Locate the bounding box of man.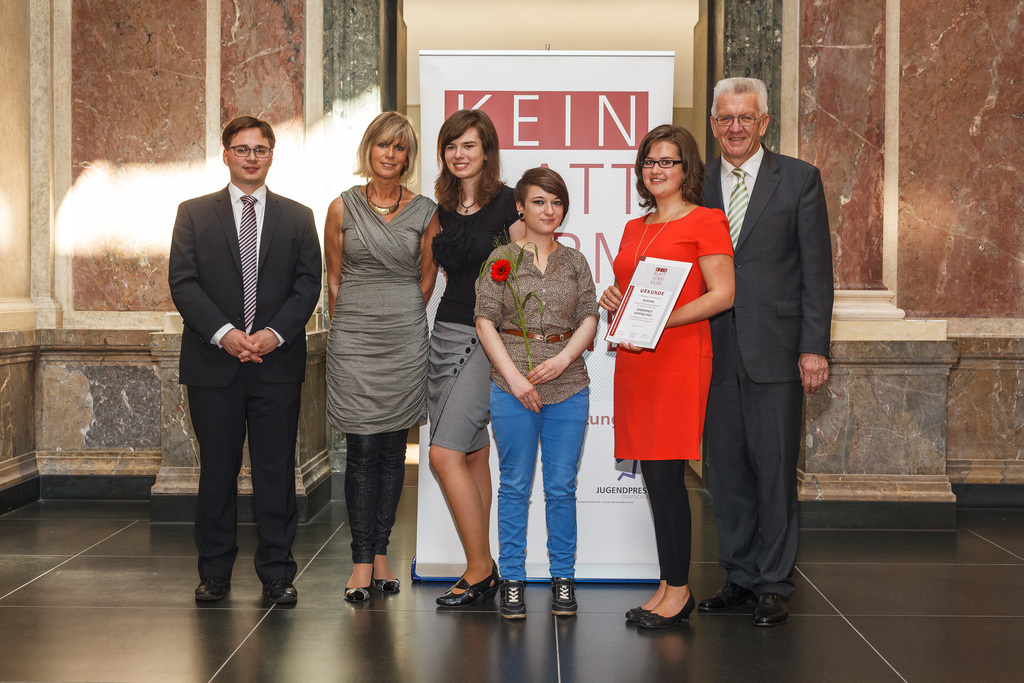
Bounding box: 699/73/834/630.
